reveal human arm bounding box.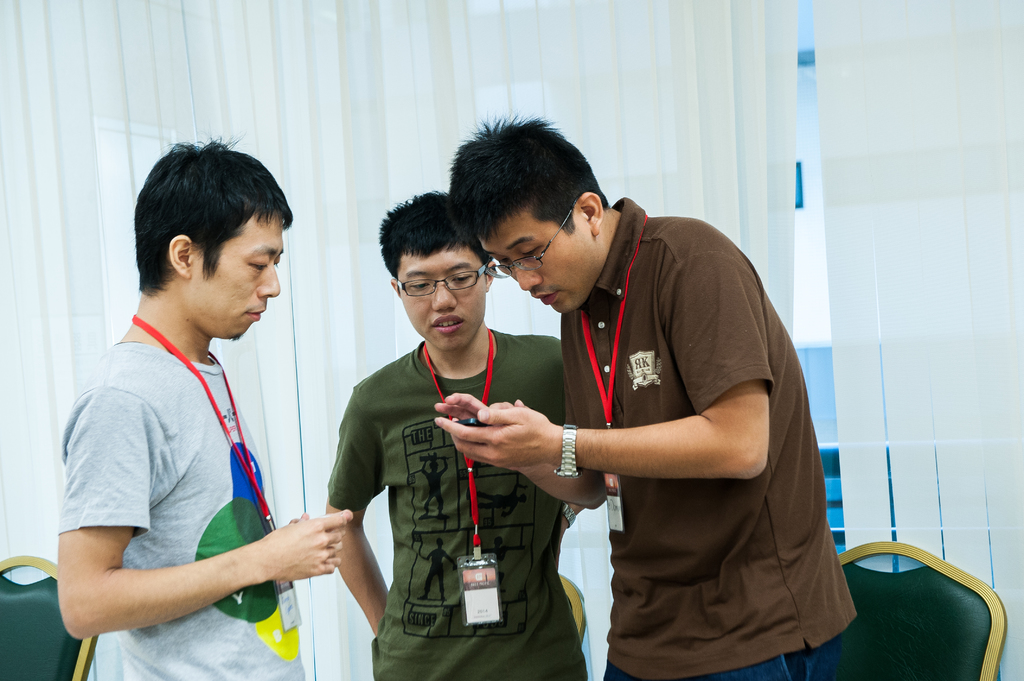
Revealed: box=[433, 214, 769, 490].
